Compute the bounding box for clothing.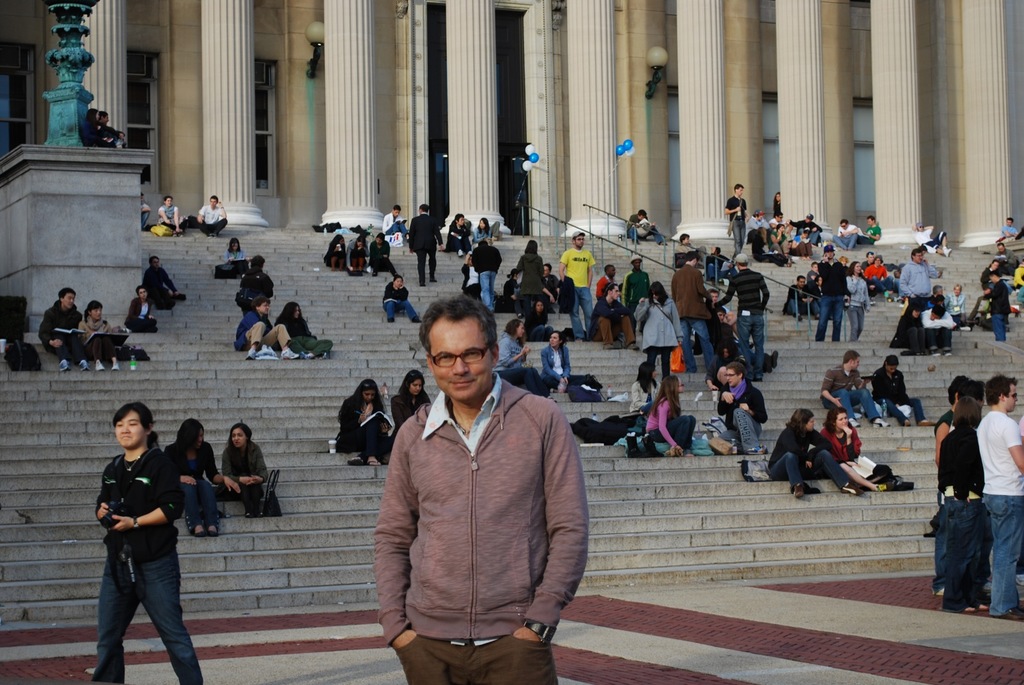
crop(868, 369, 927, 423).
